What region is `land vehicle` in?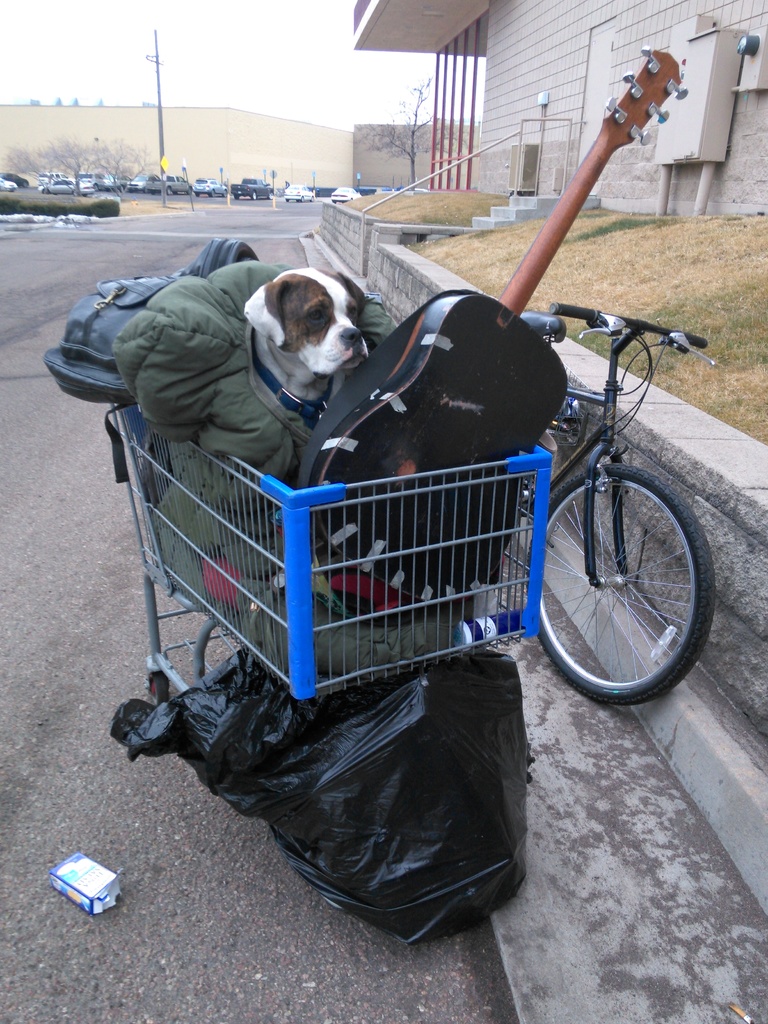
region(142, 172, 193, 196).
